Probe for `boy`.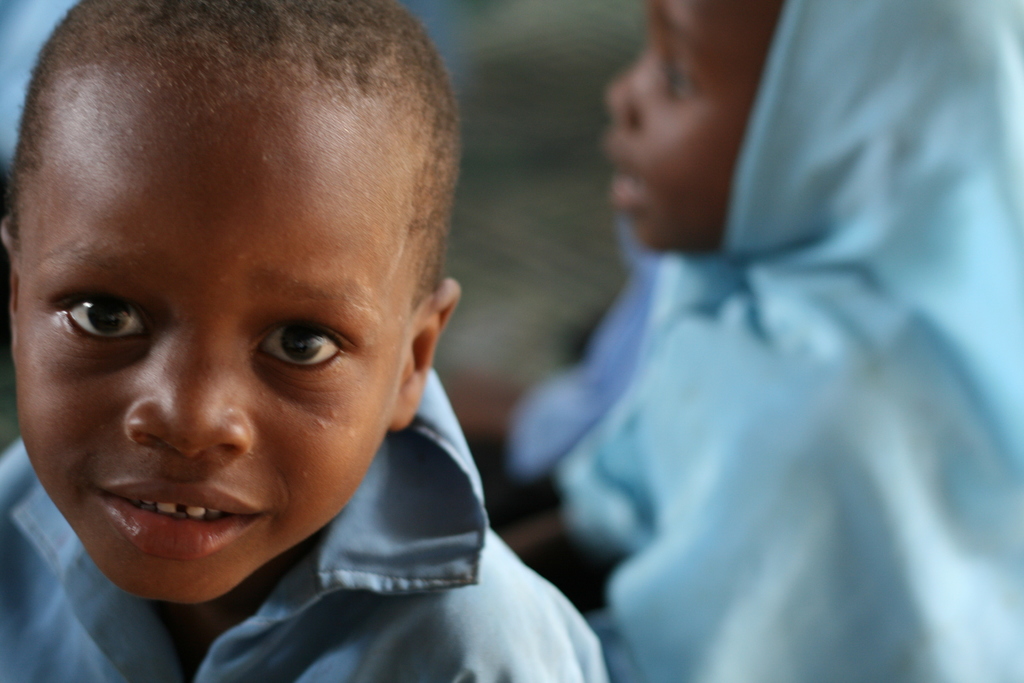
Probe result: 0,0,620,682.
